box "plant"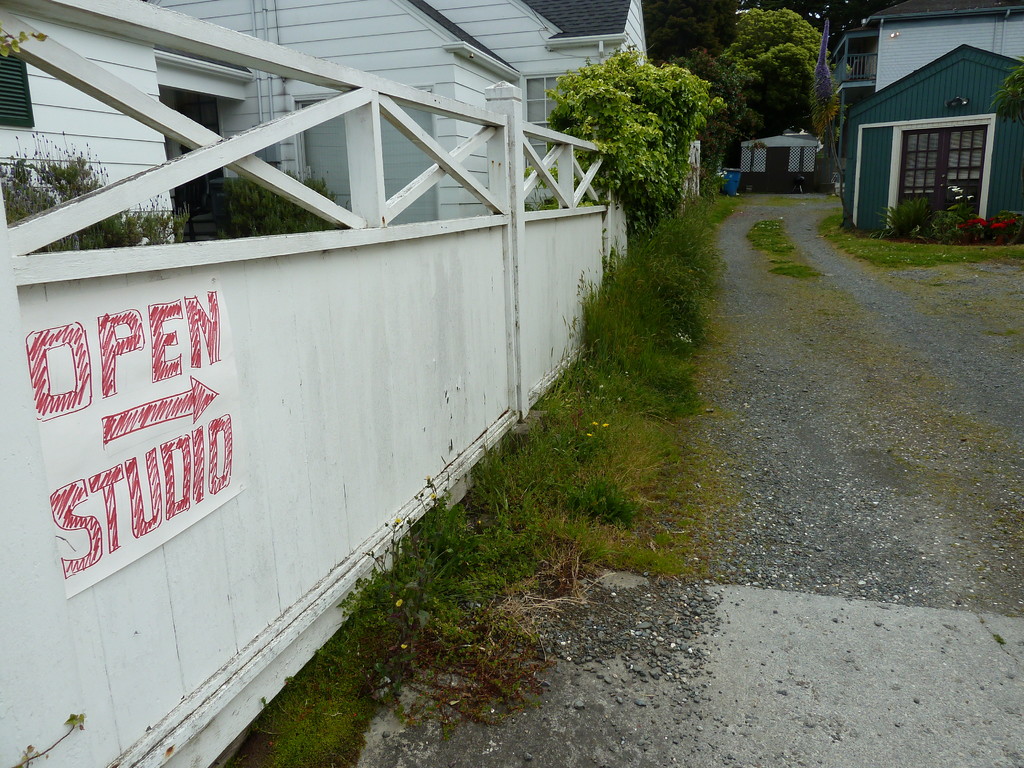
x1=331, y1=506, x2=447, y2=673
